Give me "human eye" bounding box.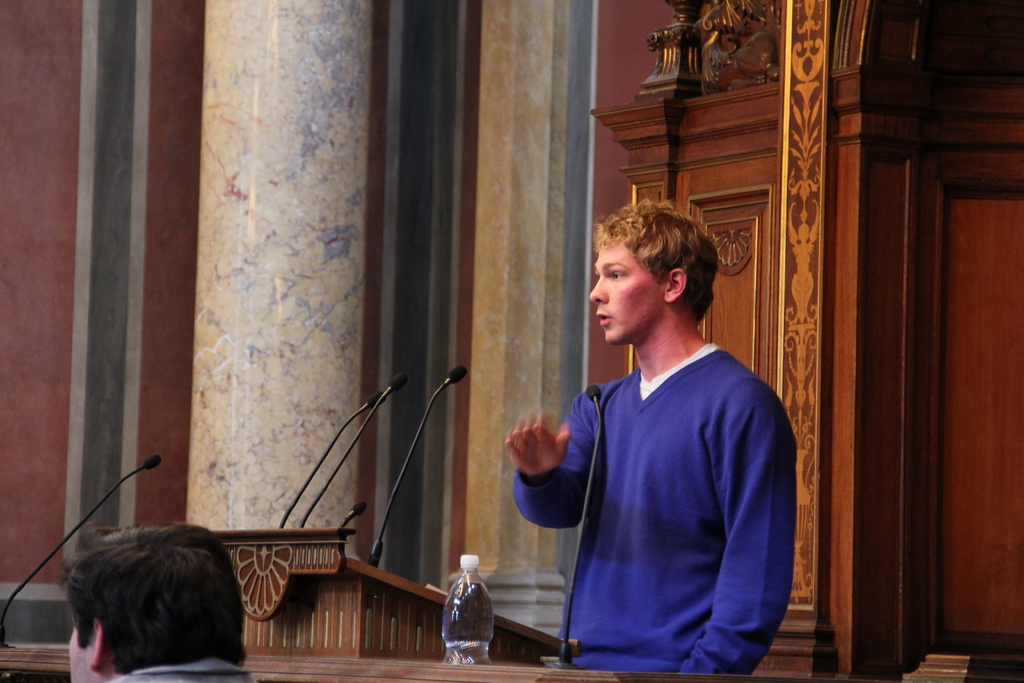
<region>606, 264, 628, 281</region>.
